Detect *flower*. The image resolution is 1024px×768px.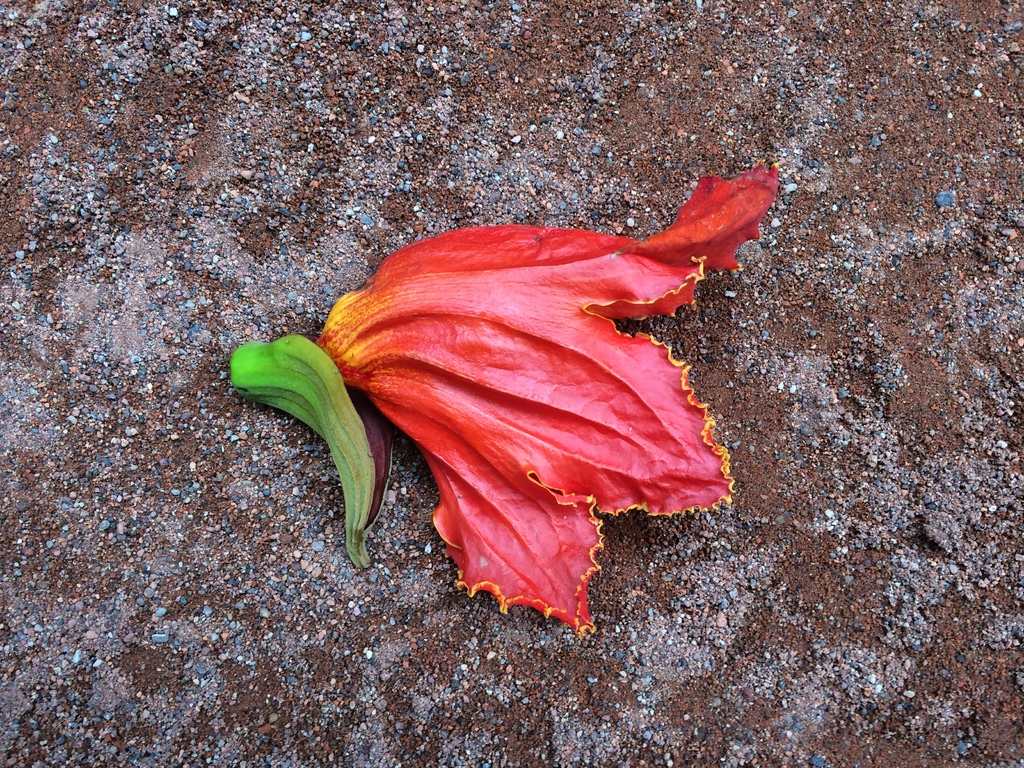
243,153,780,625.
